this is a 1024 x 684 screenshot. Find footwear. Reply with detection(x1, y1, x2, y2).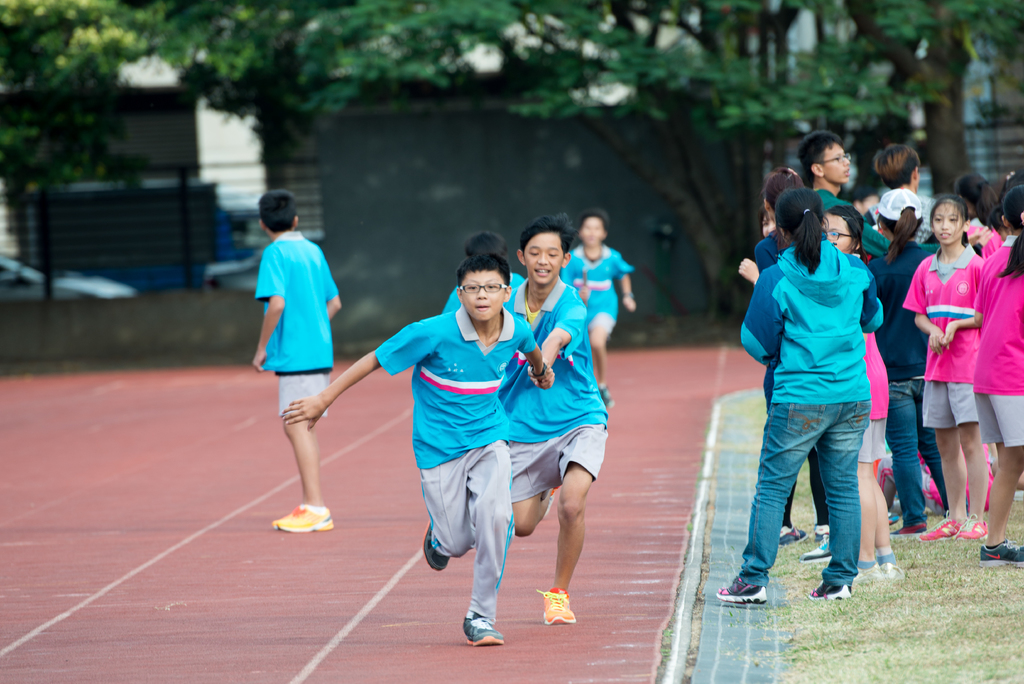
detection(775, 526, 805, 546).
